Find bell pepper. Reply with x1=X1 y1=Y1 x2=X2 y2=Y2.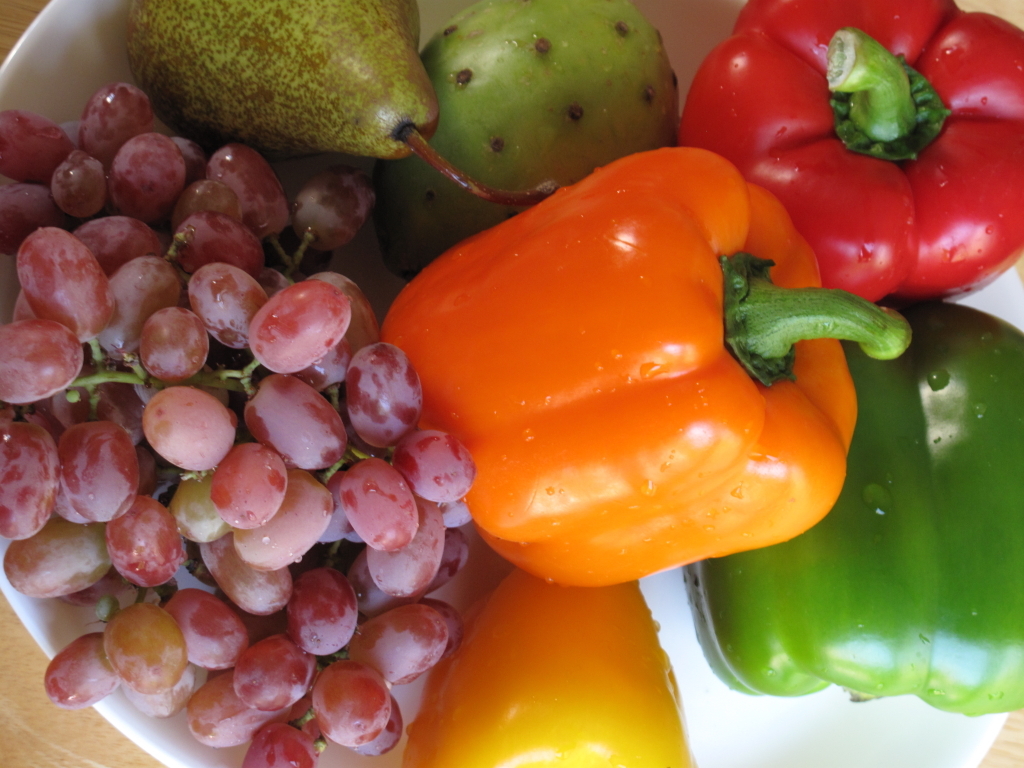
x1=402 y1=574 x2=697 y2=767.
